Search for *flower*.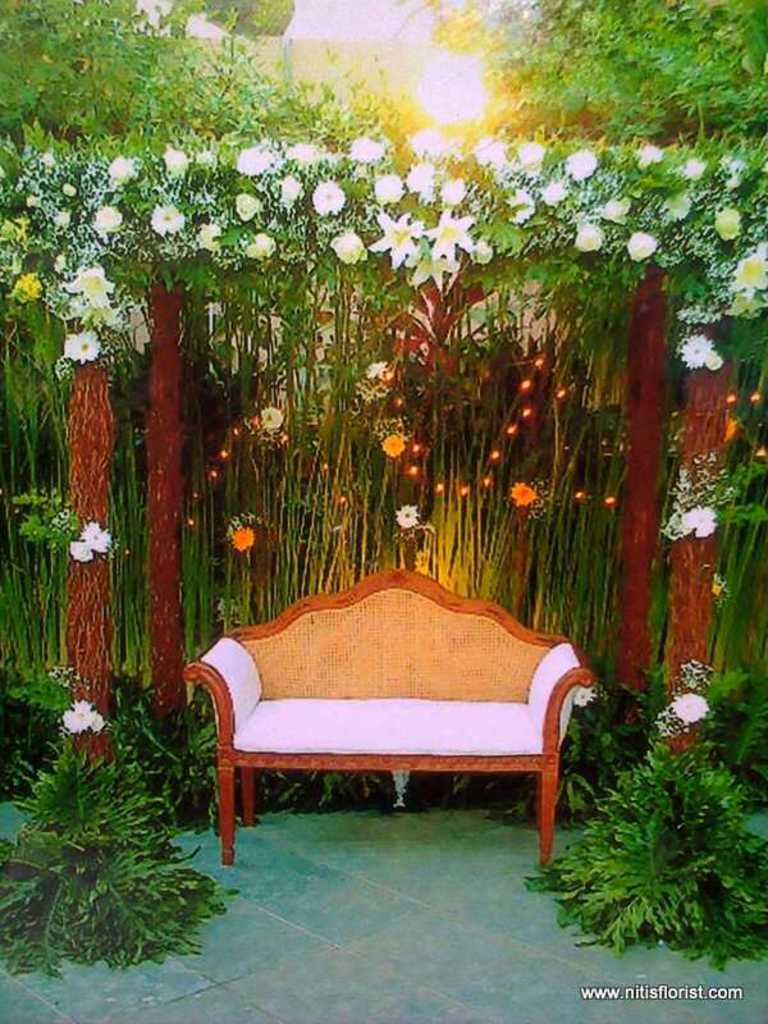
Found at (234,187,266,221).
